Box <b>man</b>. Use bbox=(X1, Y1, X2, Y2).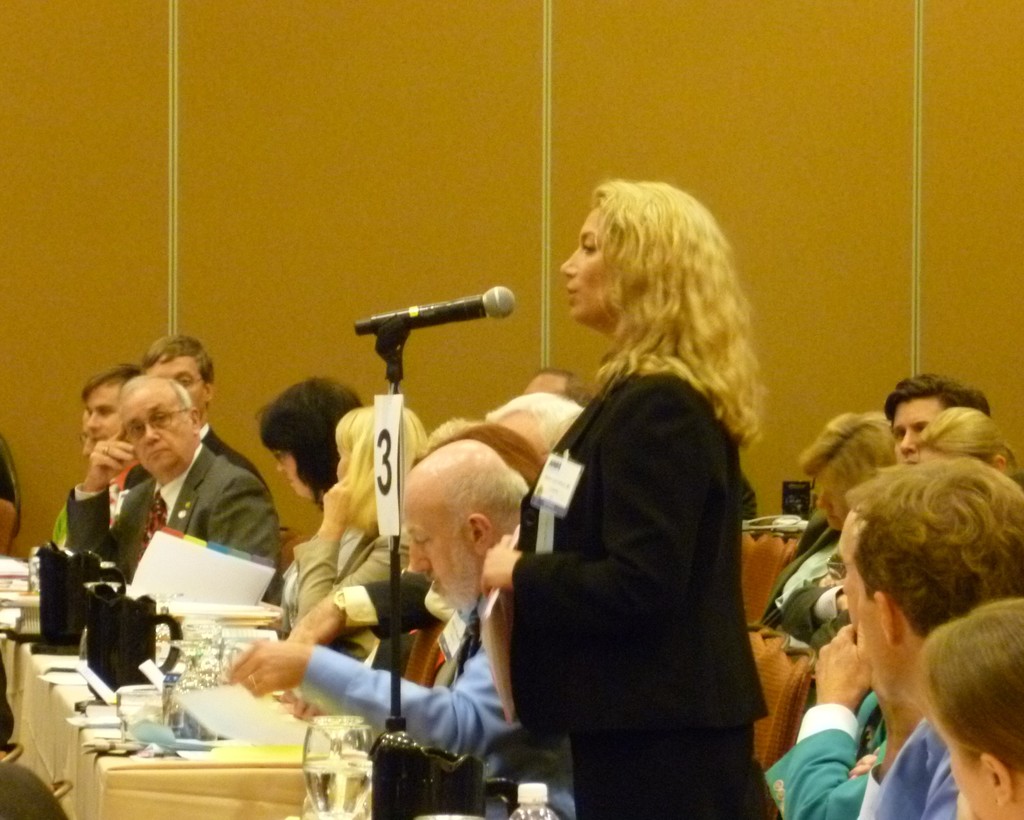
bbox=(765, 414, 1023, 803).
